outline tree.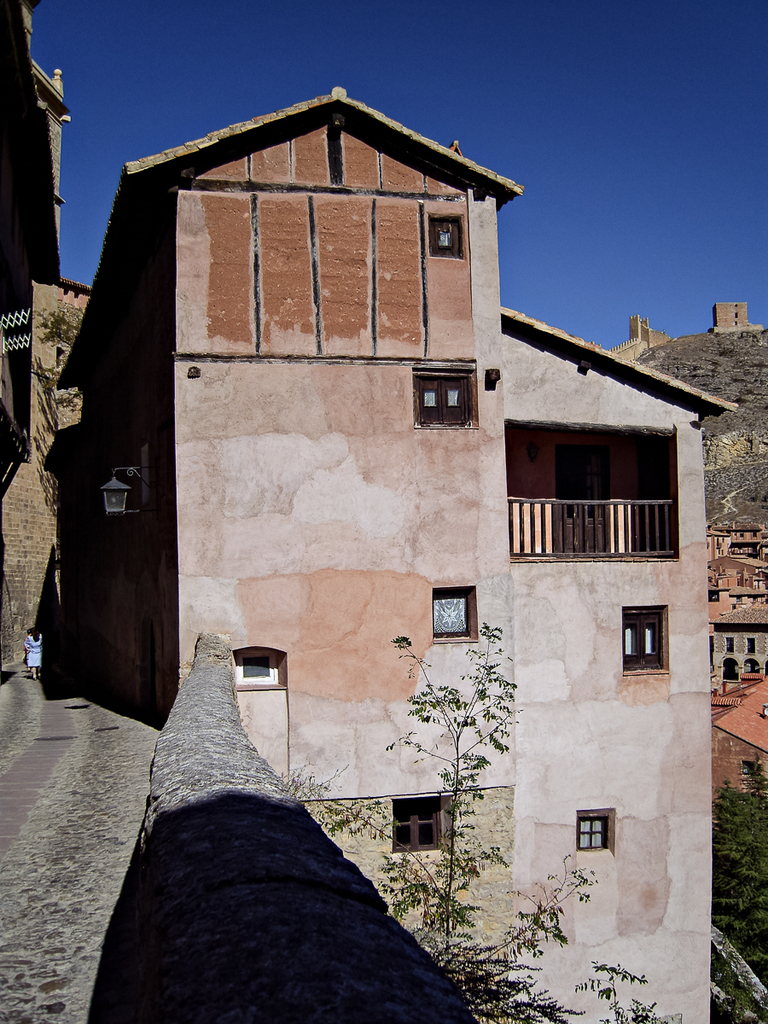
Outline: [x1=276, y1=607, x2=659, y2=1021].
